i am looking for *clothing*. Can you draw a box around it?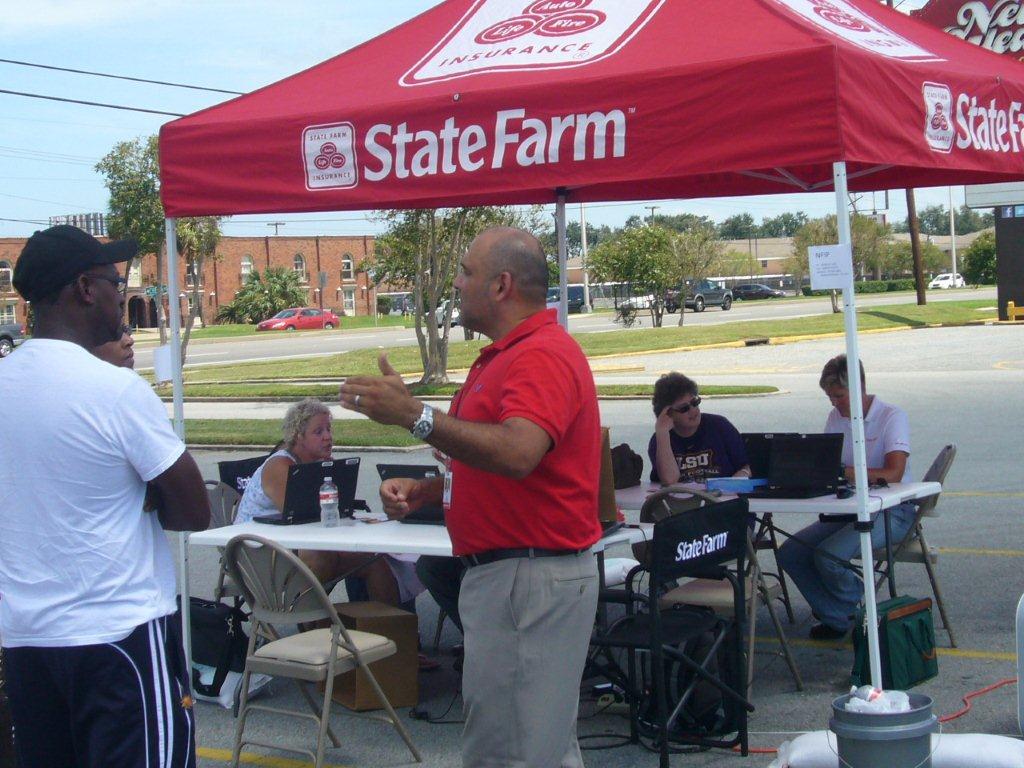
Sure, the bounding box is <region>0, 332, 214, 767</region>.
